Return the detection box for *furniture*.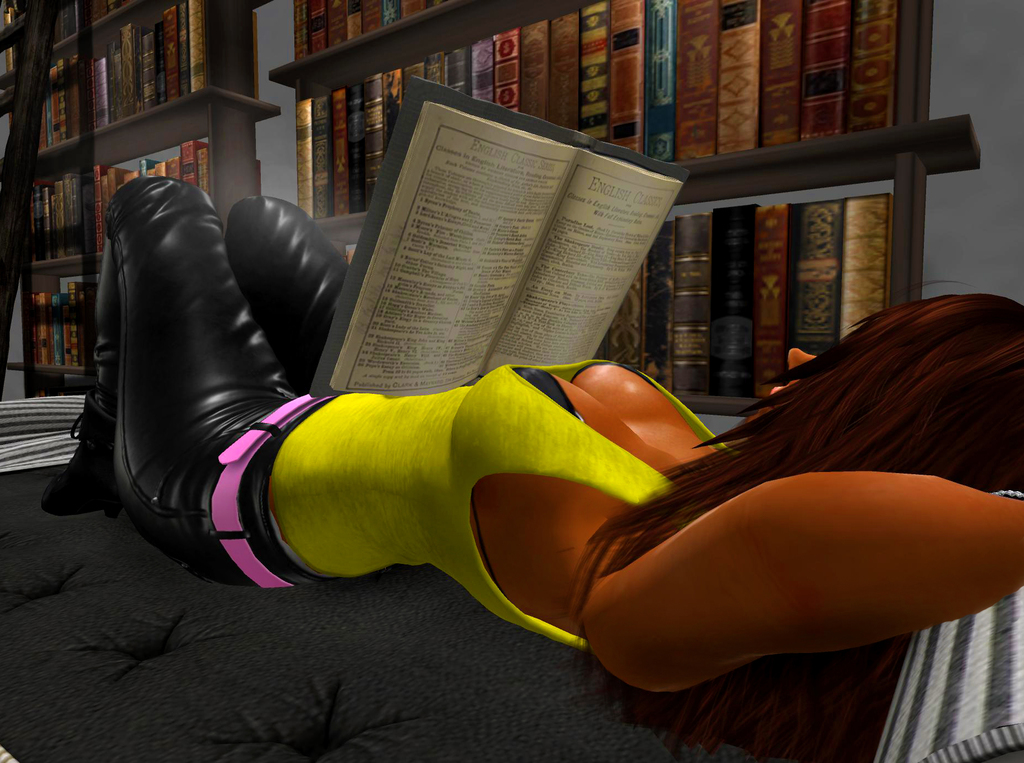
(0,0,282,397).
